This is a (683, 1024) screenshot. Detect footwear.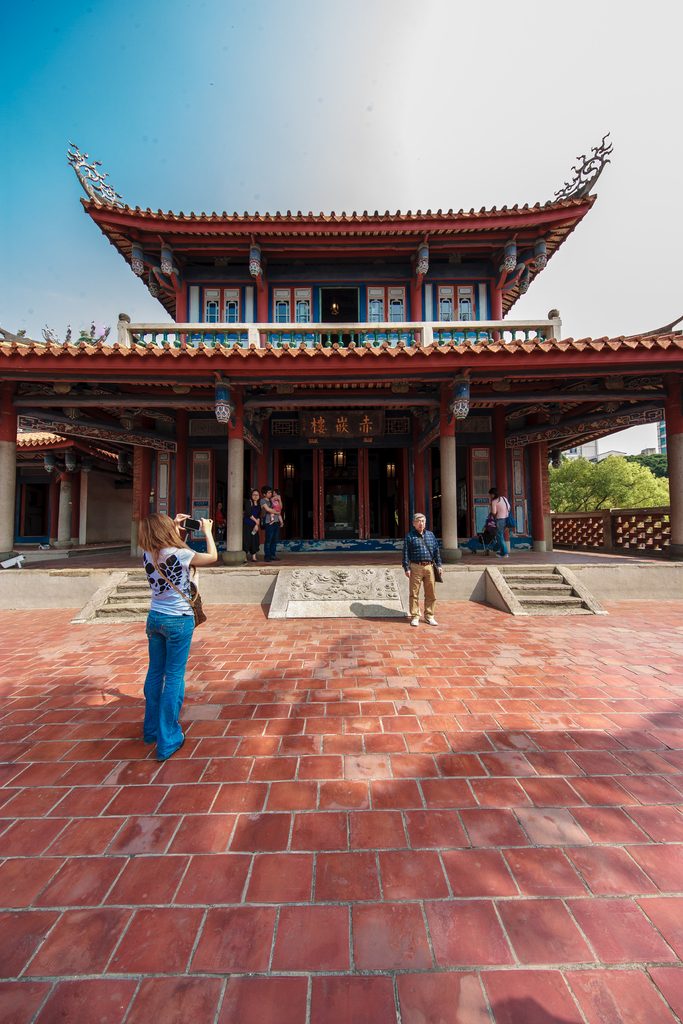
pyautogui.locateOnScreen(425, 612, 438, 626).
